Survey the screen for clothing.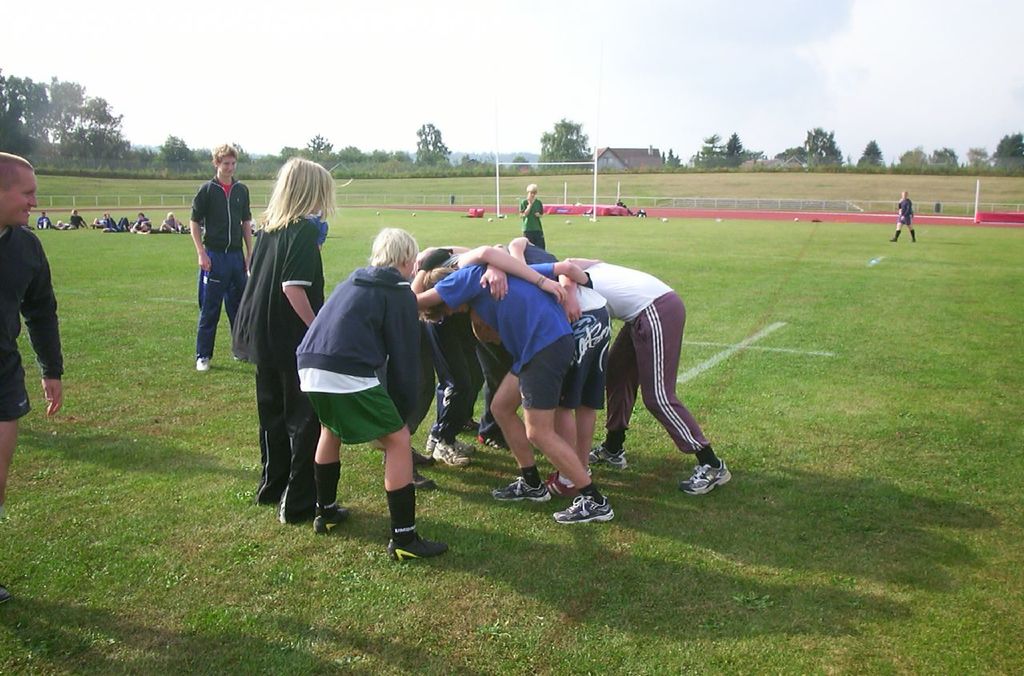
Survey found: <bbox>438, 254, 578, 412</bbox>.
